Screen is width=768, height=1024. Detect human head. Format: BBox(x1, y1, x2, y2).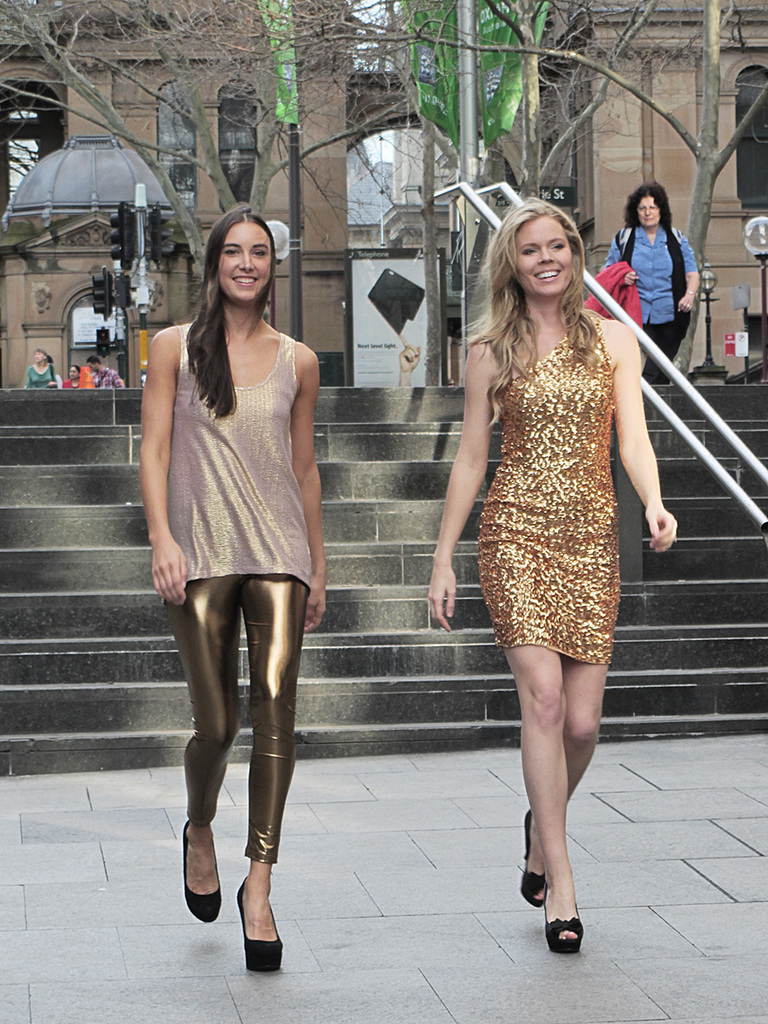
BBox(629, 177, 670, 227).
